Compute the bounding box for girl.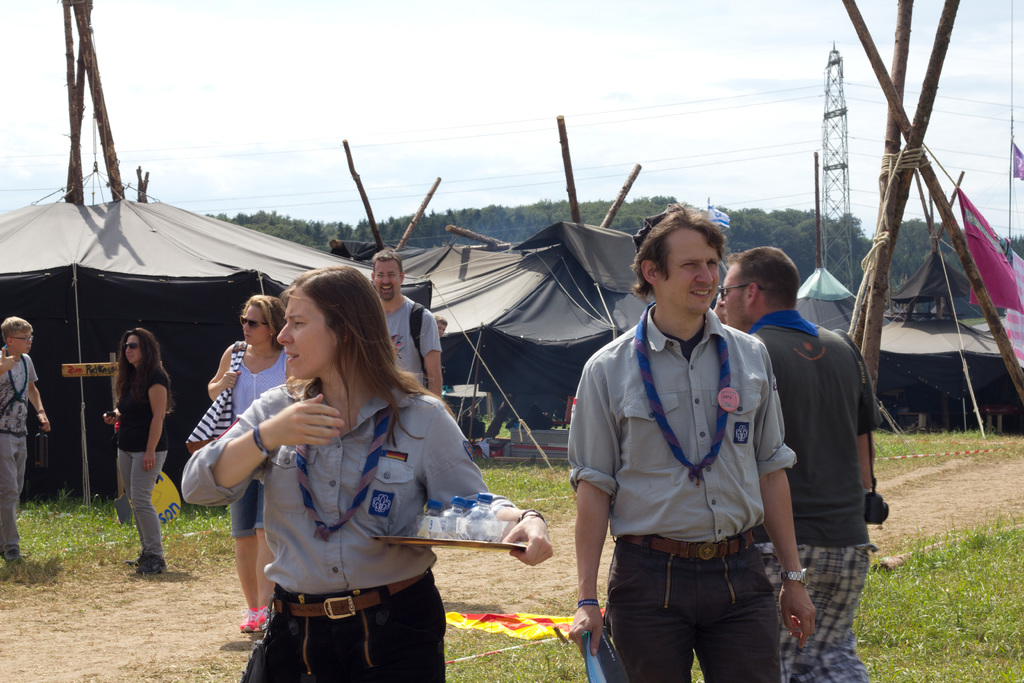
detection(204, 294, 297, 632).
